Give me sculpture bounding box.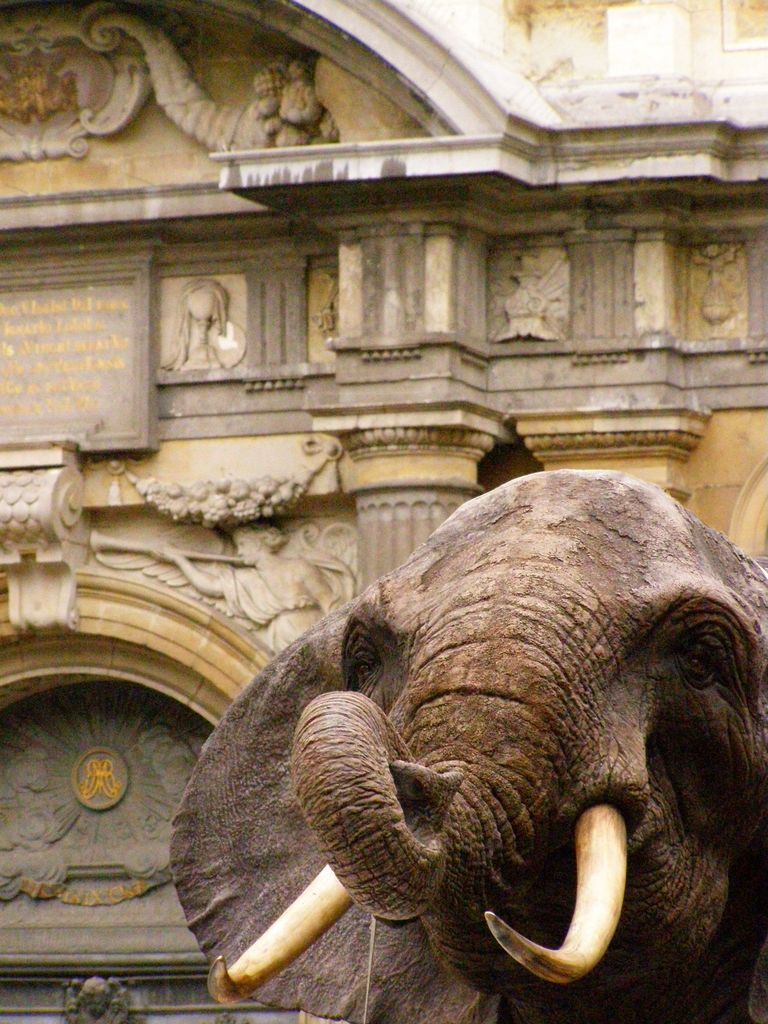
rect(164, 470, 755, 1023).
